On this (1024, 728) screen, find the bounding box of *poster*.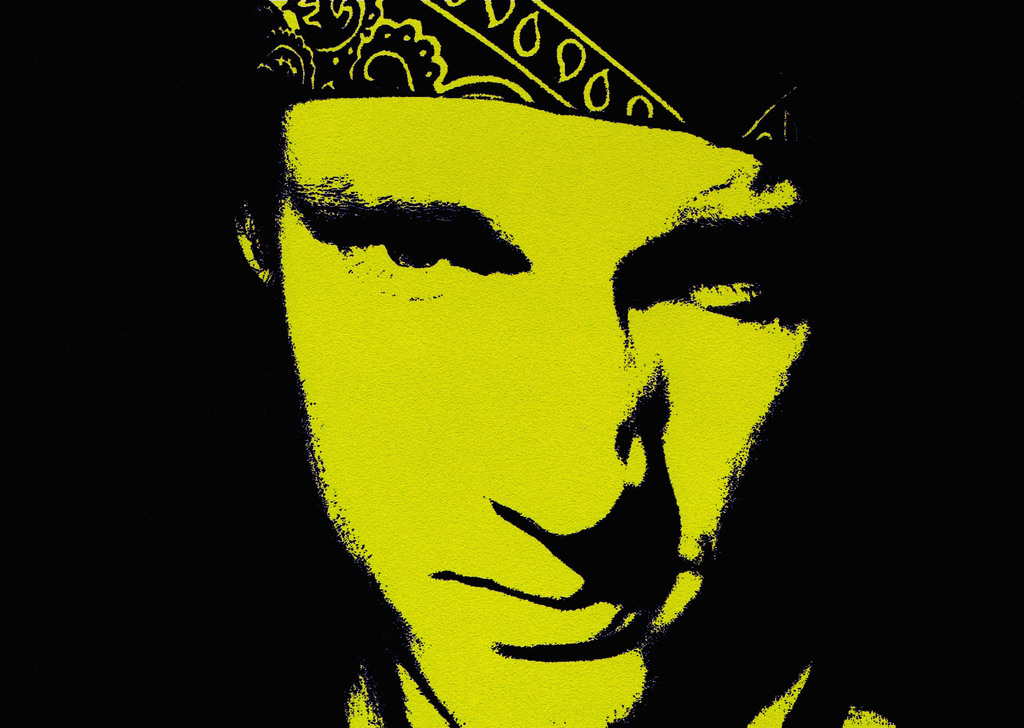
Bounding box: 0, 0, 1023, 727.
